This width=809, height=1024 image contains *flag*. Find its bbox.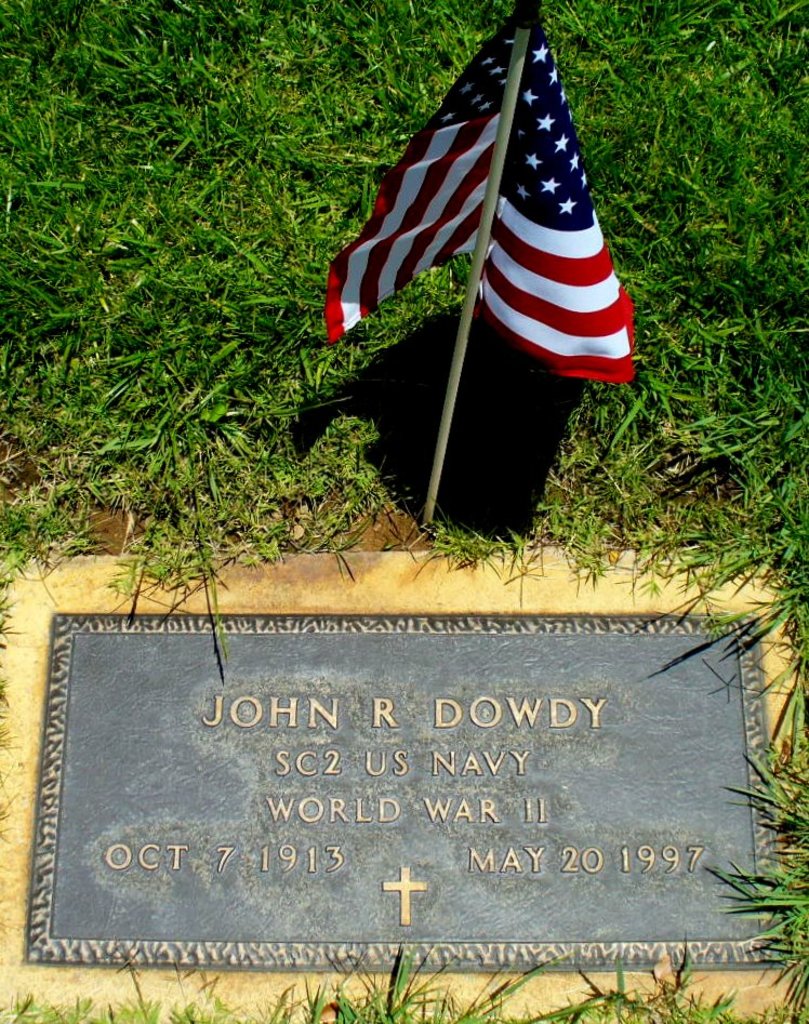
x1=326, y1=0, x2=641, y2=384.
